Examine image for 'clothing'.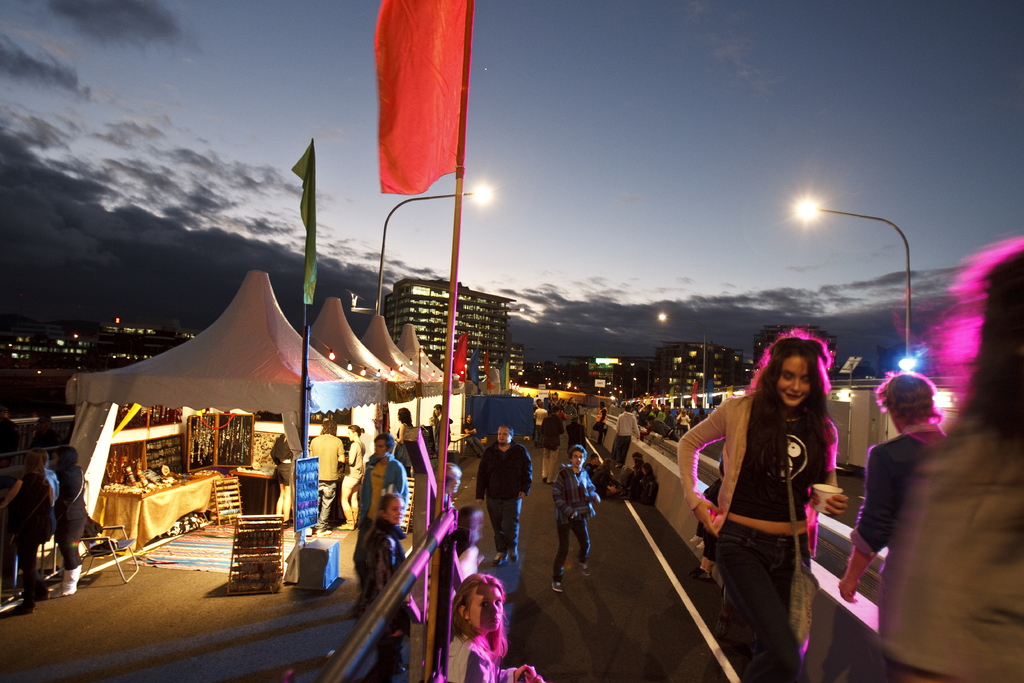
Examination result: rect(431, 419, 453, 454).
